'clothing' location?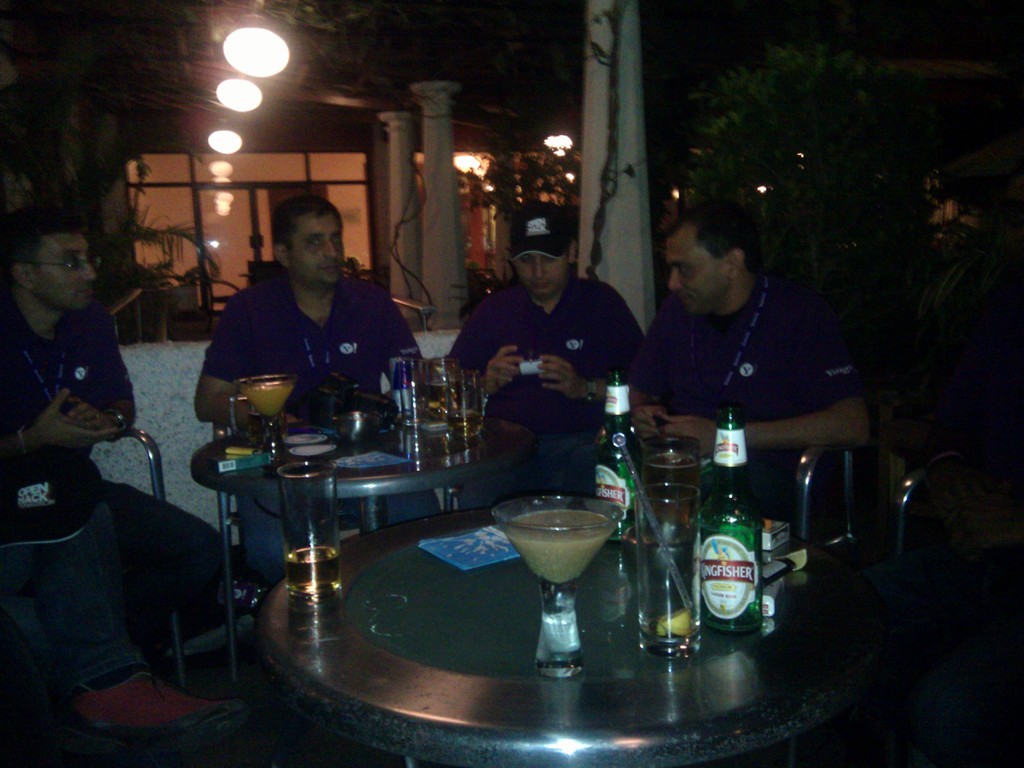
431/276/649/502
